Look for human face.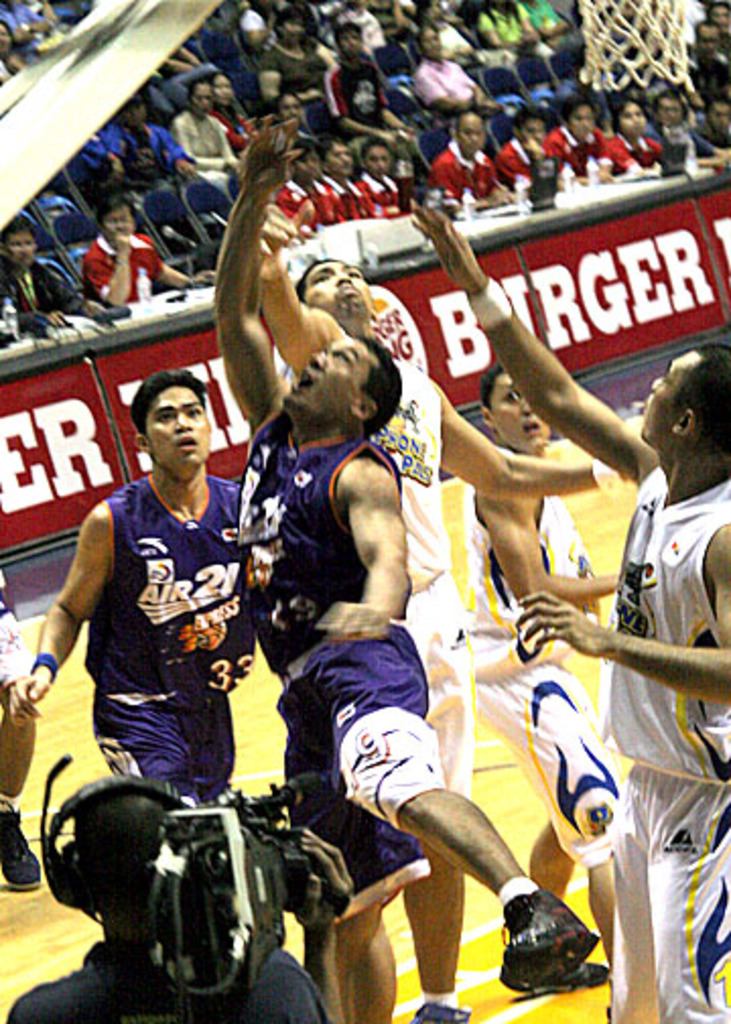
Found: box(4, 228, 35, 262).
